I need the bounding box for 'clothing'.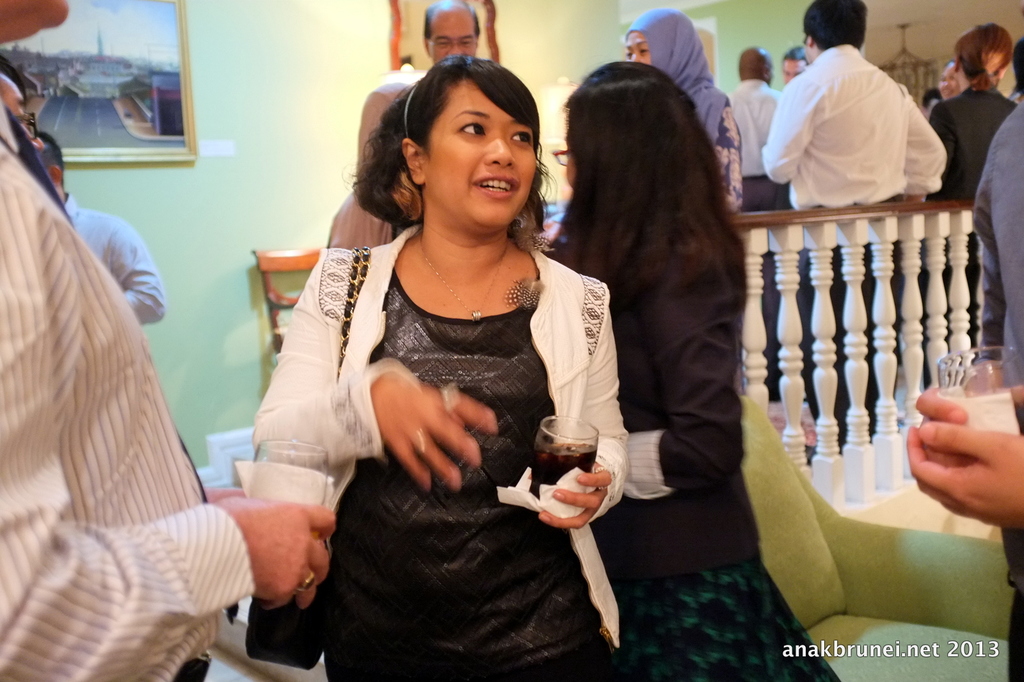
Here it is: <region>0, 54, 259, 681</region>.
